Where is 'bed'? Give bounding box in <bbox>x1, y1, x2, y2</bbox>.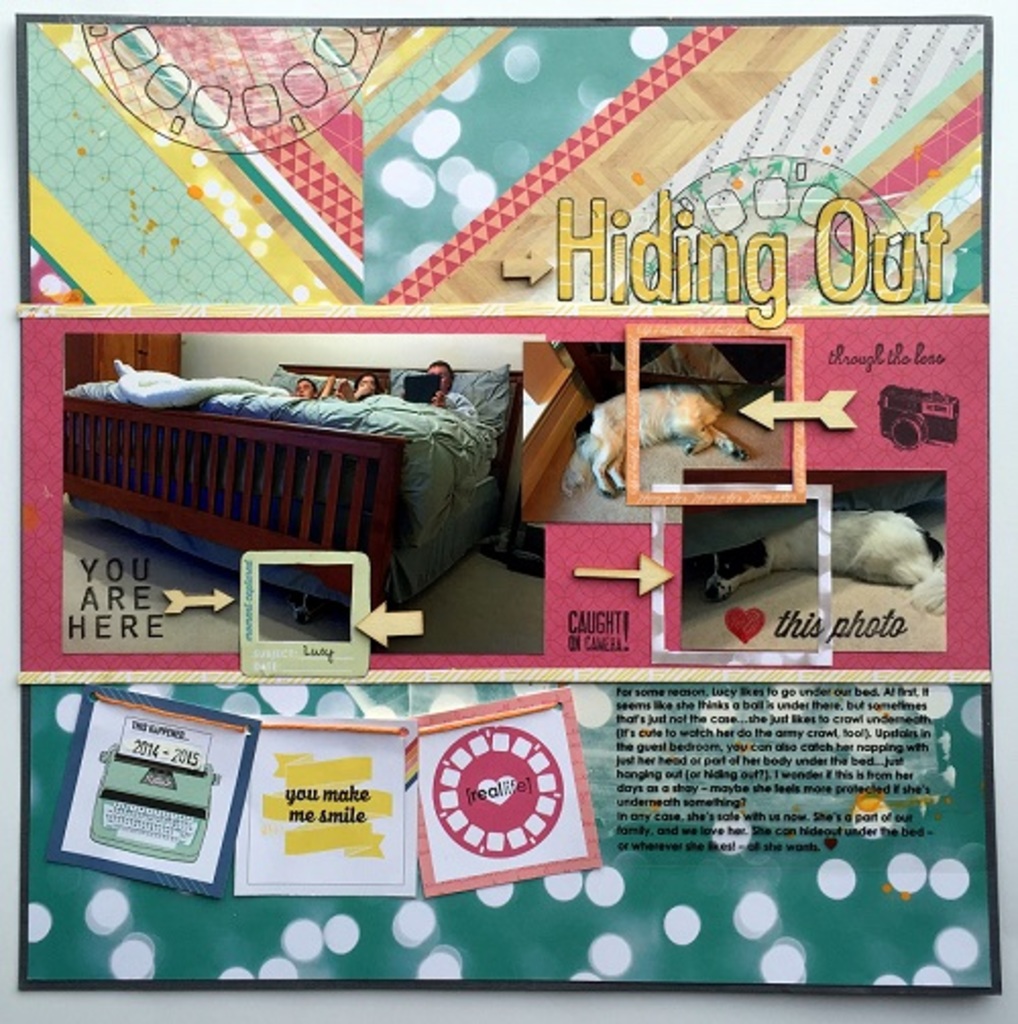
<bbox>22, 328, 572, 647</bbox>.
